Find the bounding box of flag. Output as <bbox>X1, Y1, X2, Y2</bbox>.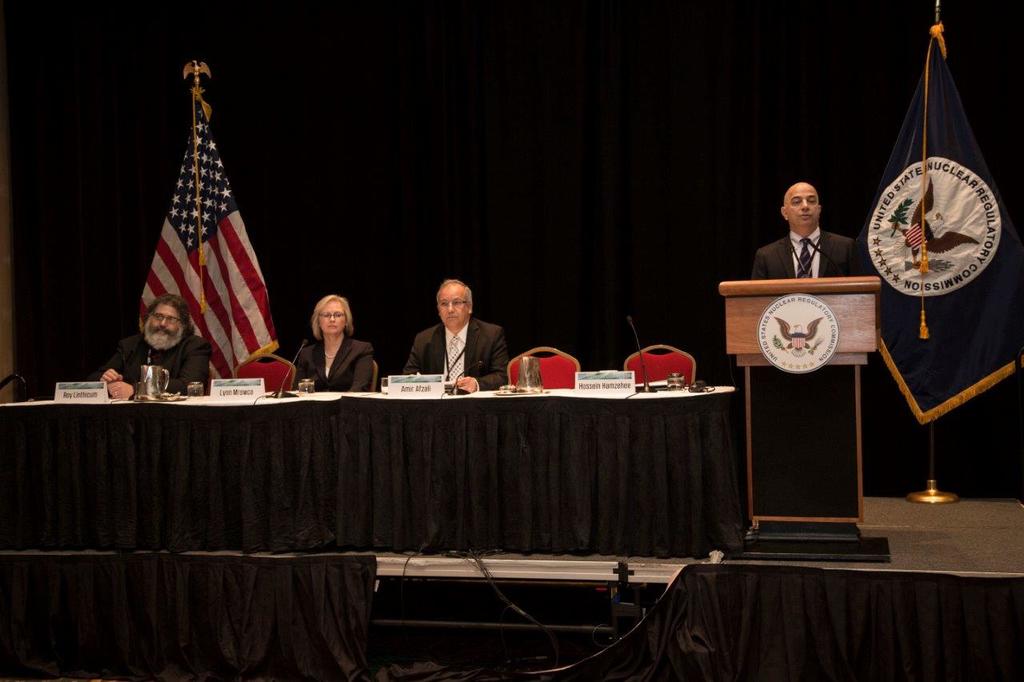
<bbox>119, 90, 258, 383</bbox>.
